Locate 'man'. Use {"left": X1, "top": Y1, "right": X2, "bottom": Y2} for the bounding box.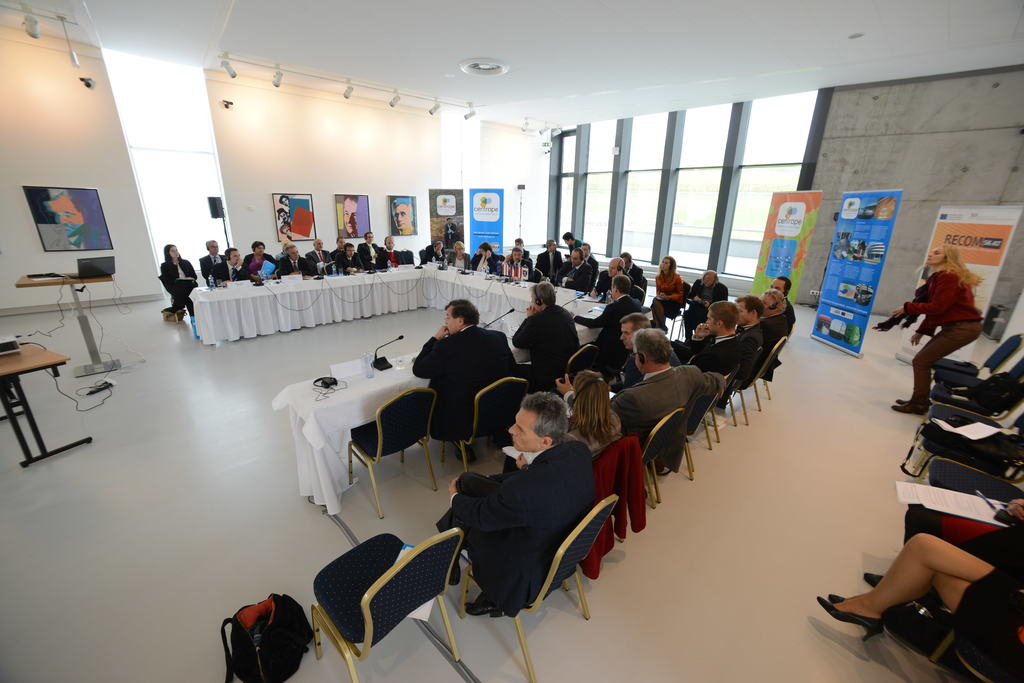
{"left": 308, "top": 240, "right": 334, "bottom": 273}.
